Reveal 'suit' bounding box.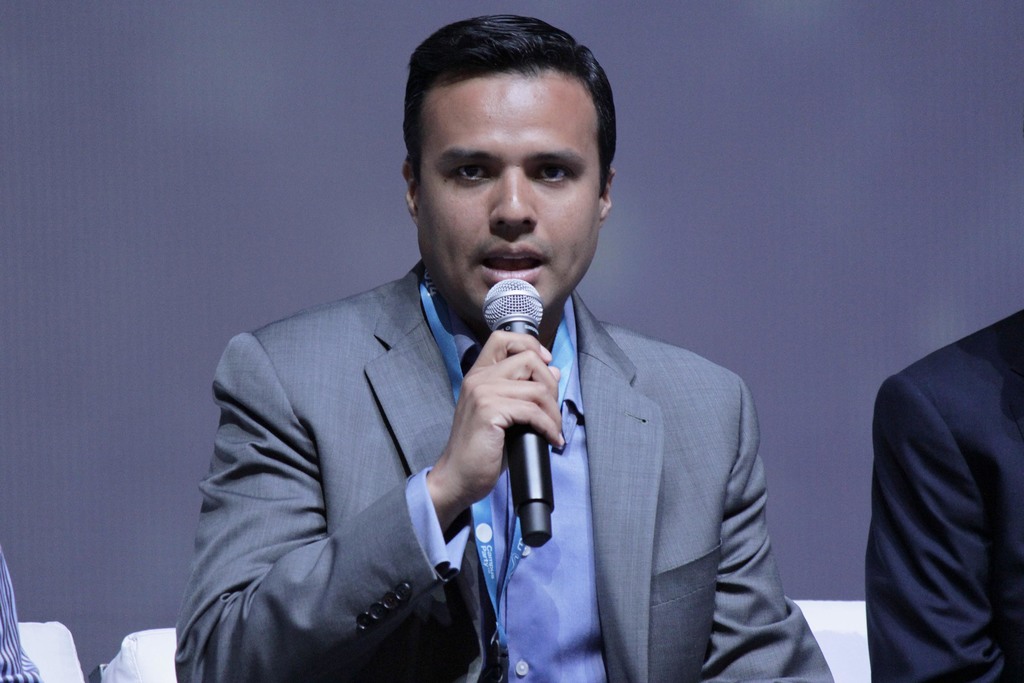
Revealed: x1=174, y1=267, x2=836, y2=682.
